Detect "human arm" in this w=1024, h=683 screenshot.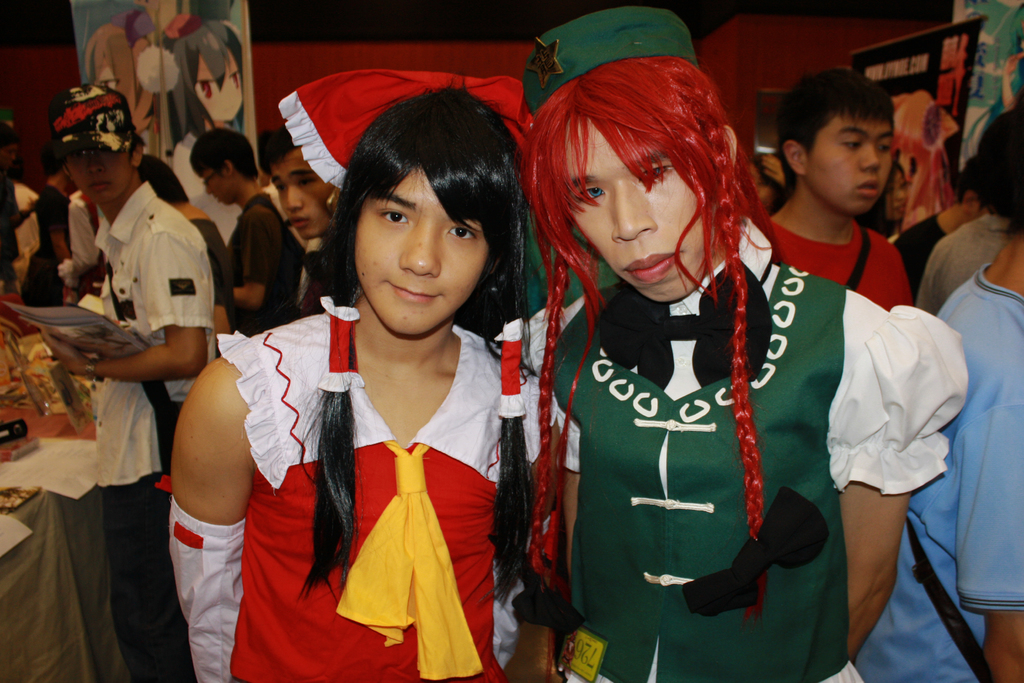
Detection: 154, 339, 261, 584.
